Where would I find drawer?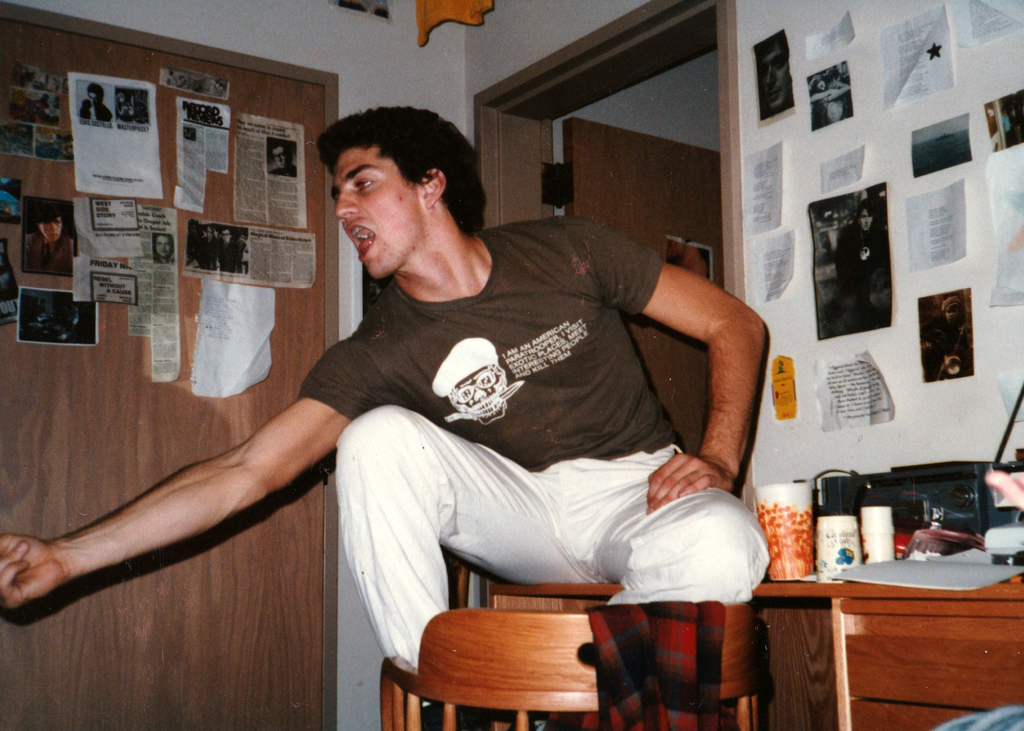
At 837,608,1020,711.
